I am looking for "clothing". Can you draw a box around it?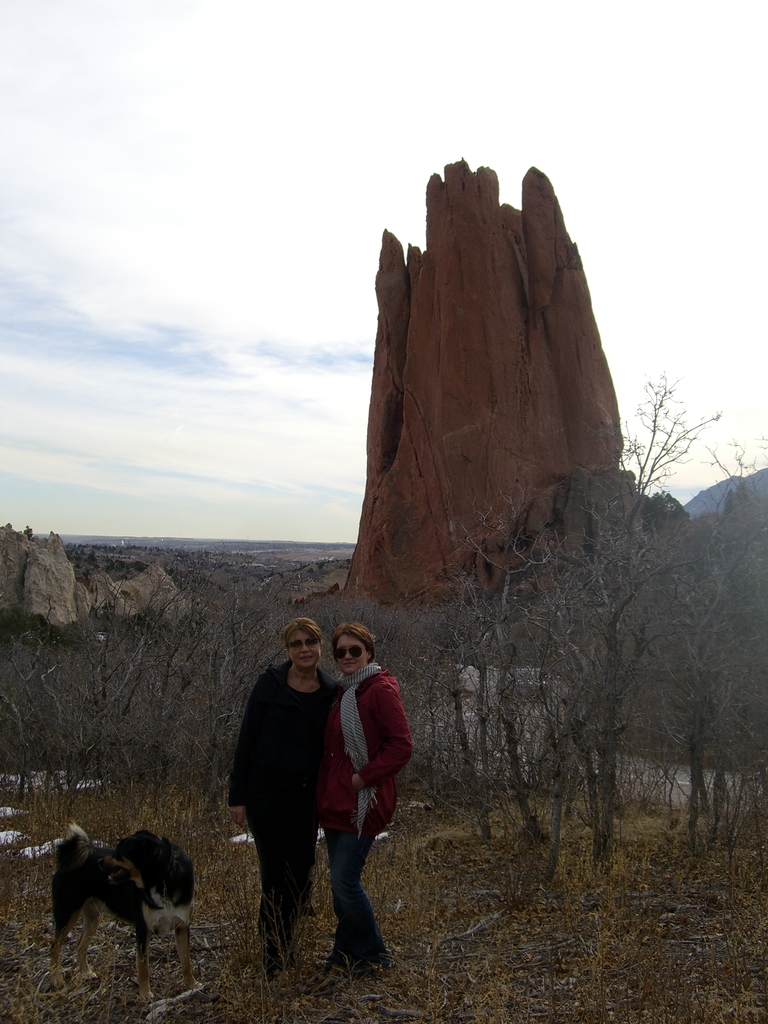
Sure, the bounding box is box=[241, 668, 346, 970].
